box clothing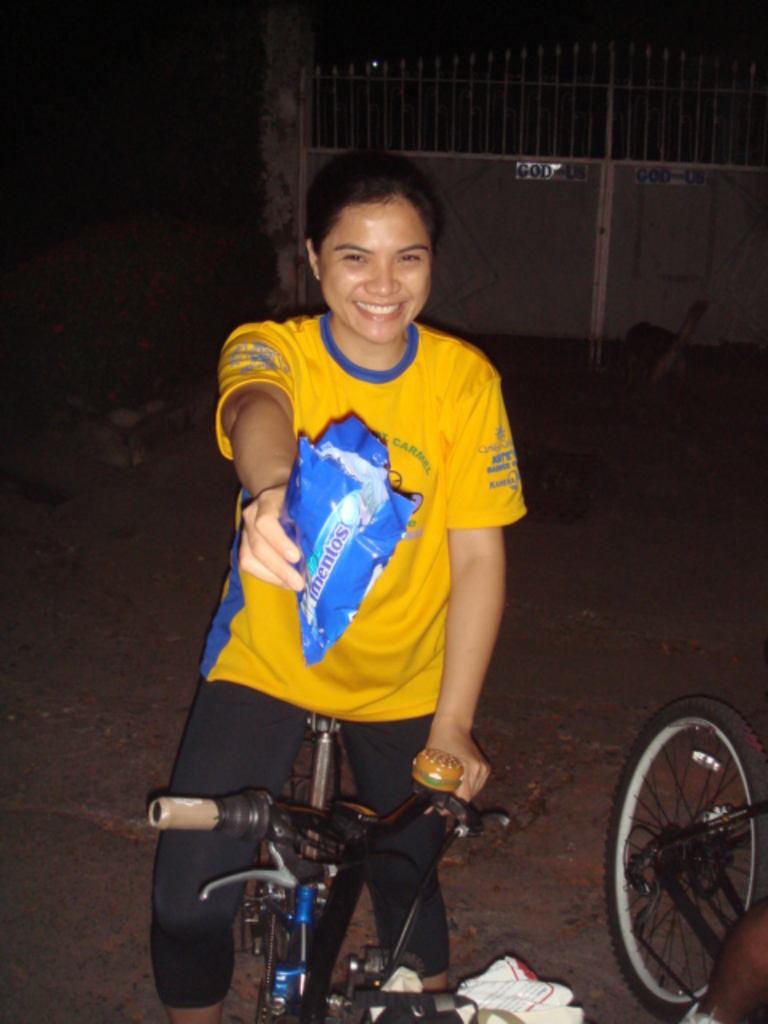
[left=130, top=306, right=531, bottom=1018]
